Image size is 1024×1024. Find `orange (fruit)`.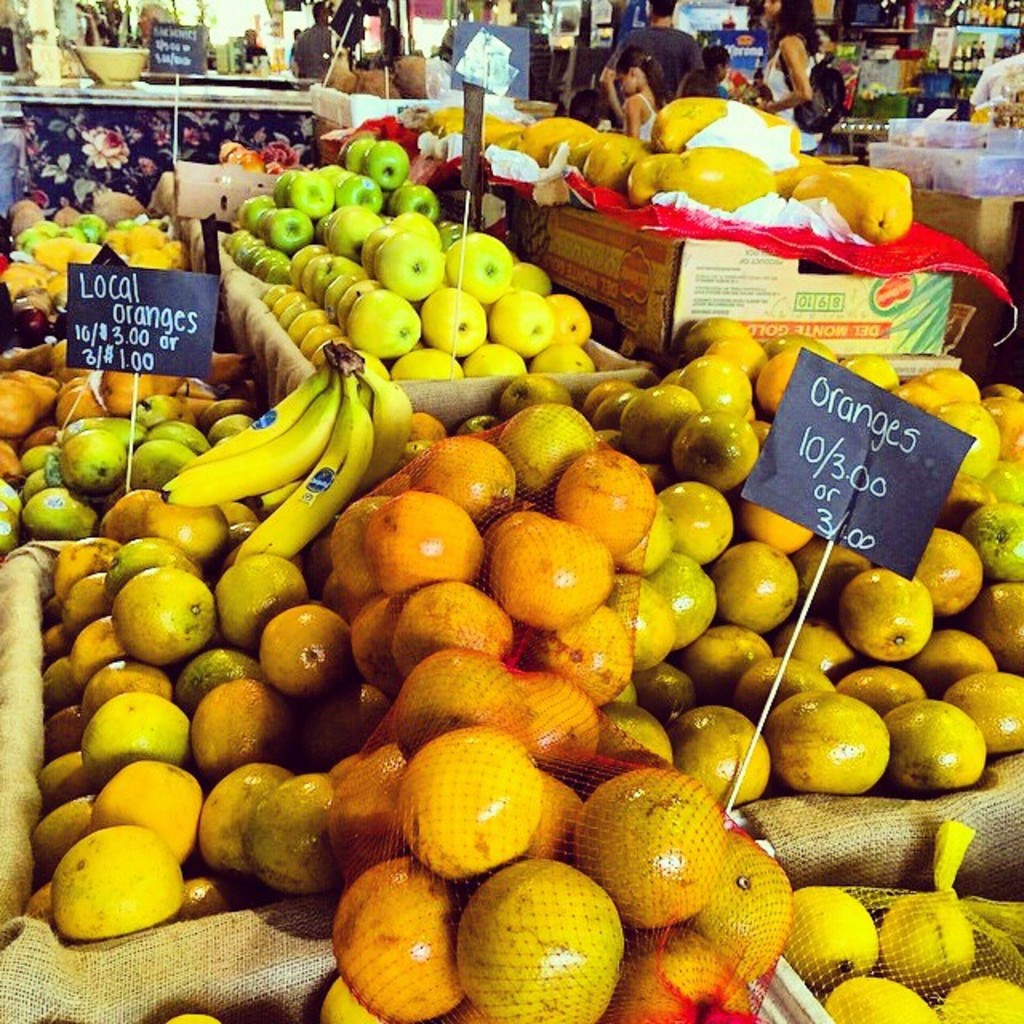
370/488/483/579.
